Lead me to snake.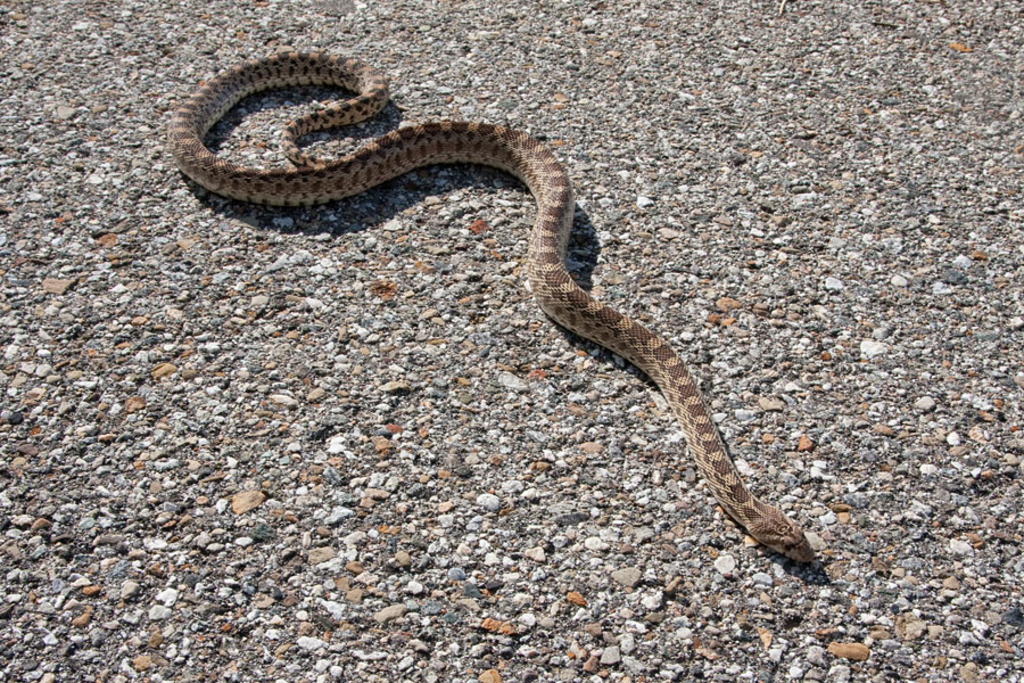
Lead to 179,59,816,590.
